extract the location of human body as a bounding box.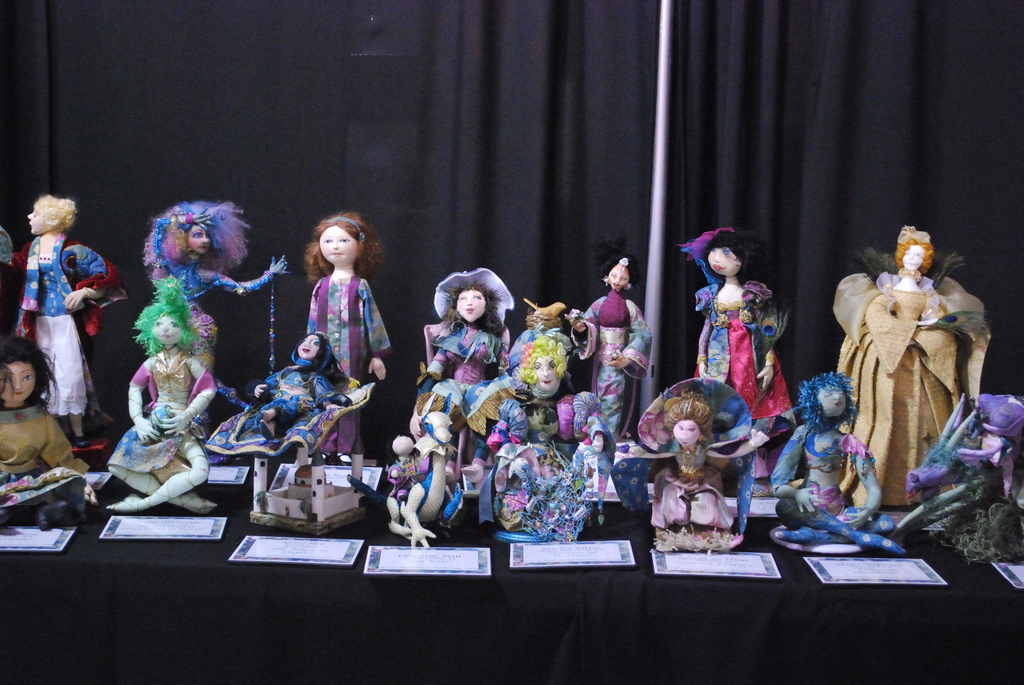
[x1=675, y1=225, x2=794, y2=501].
